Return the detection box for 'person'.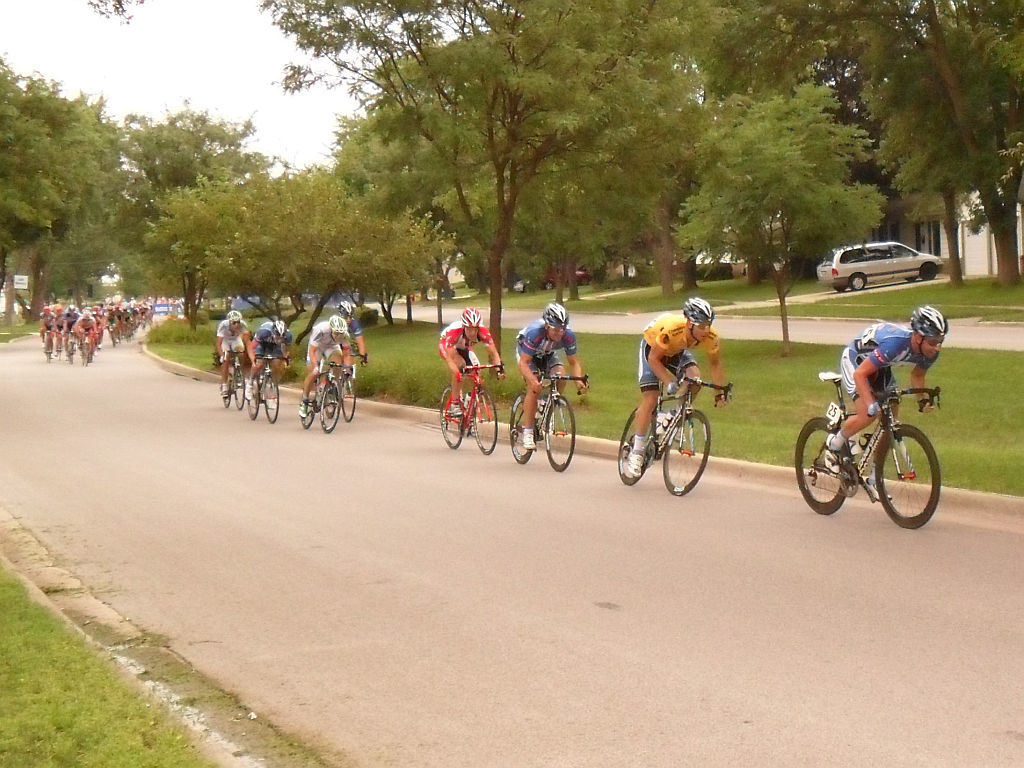
296,313,354,416.
